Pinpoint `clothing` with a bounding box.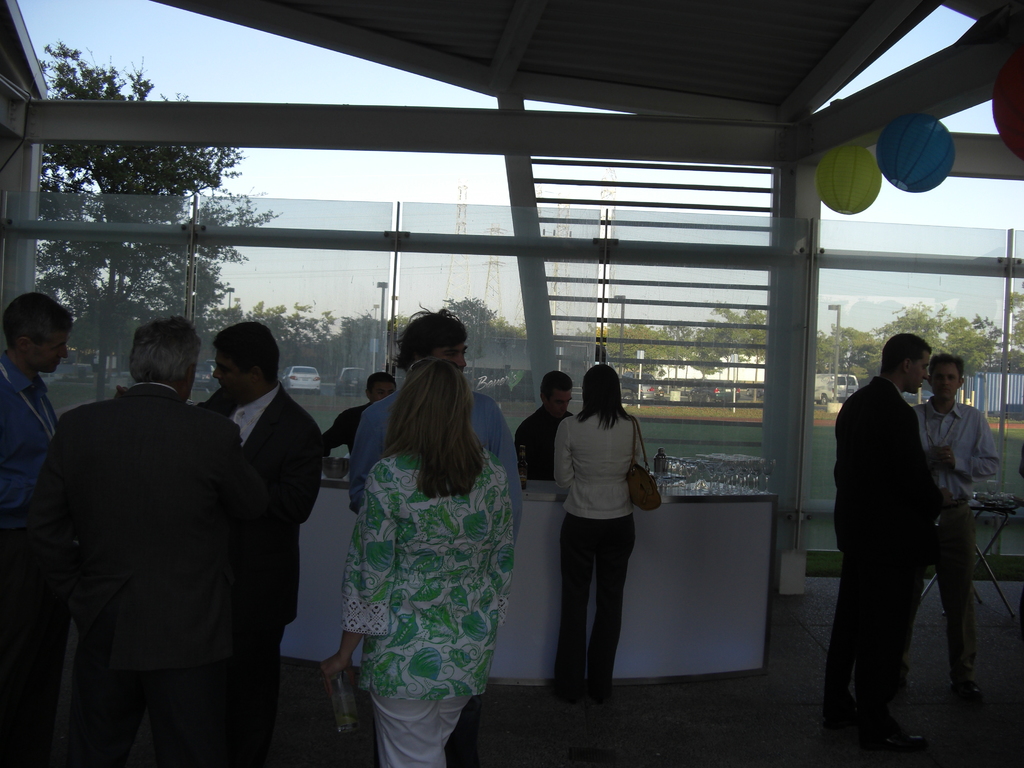
508 405 576 481.
